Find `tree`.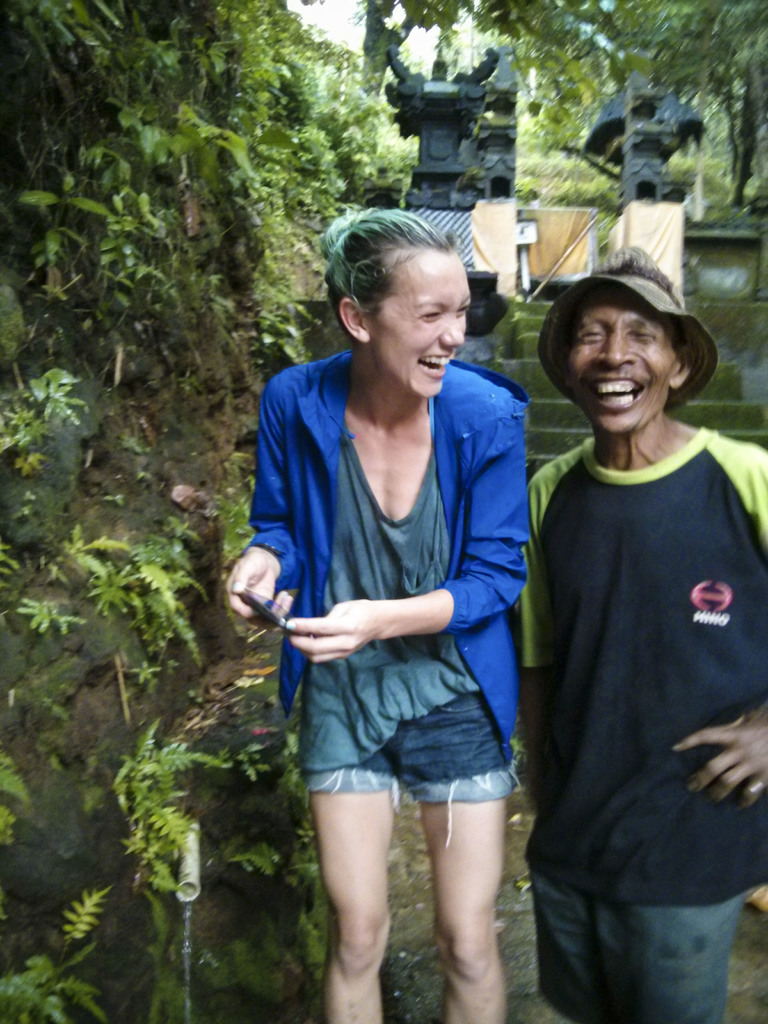
box=[23, 12, 767, 1023].
